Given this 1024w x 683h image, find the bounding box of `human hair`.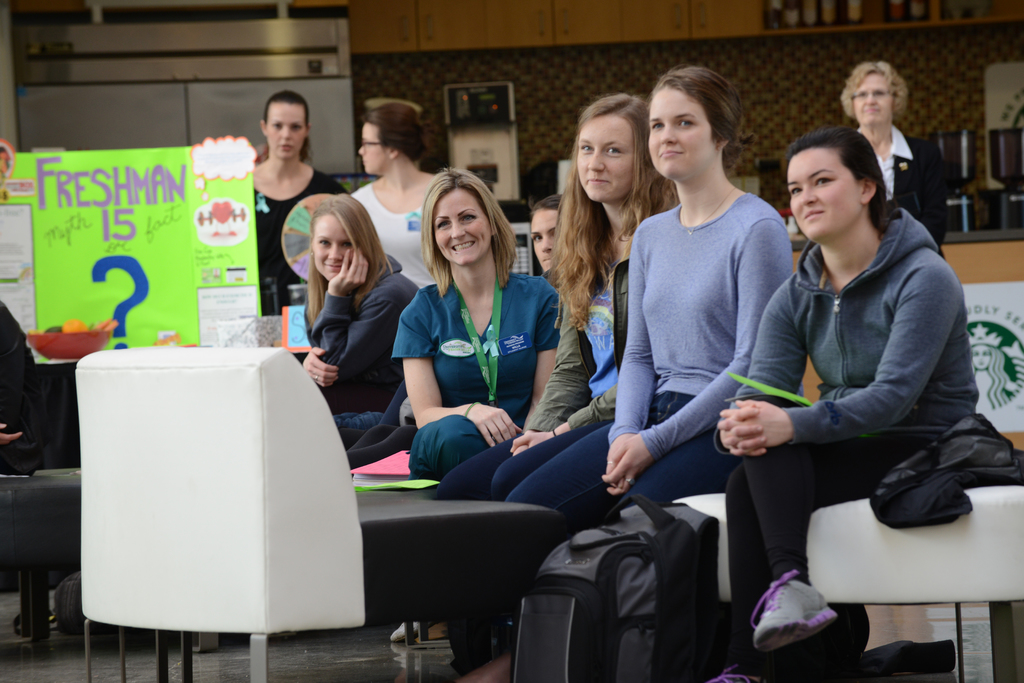
locate(269, 88, 309, 117).
